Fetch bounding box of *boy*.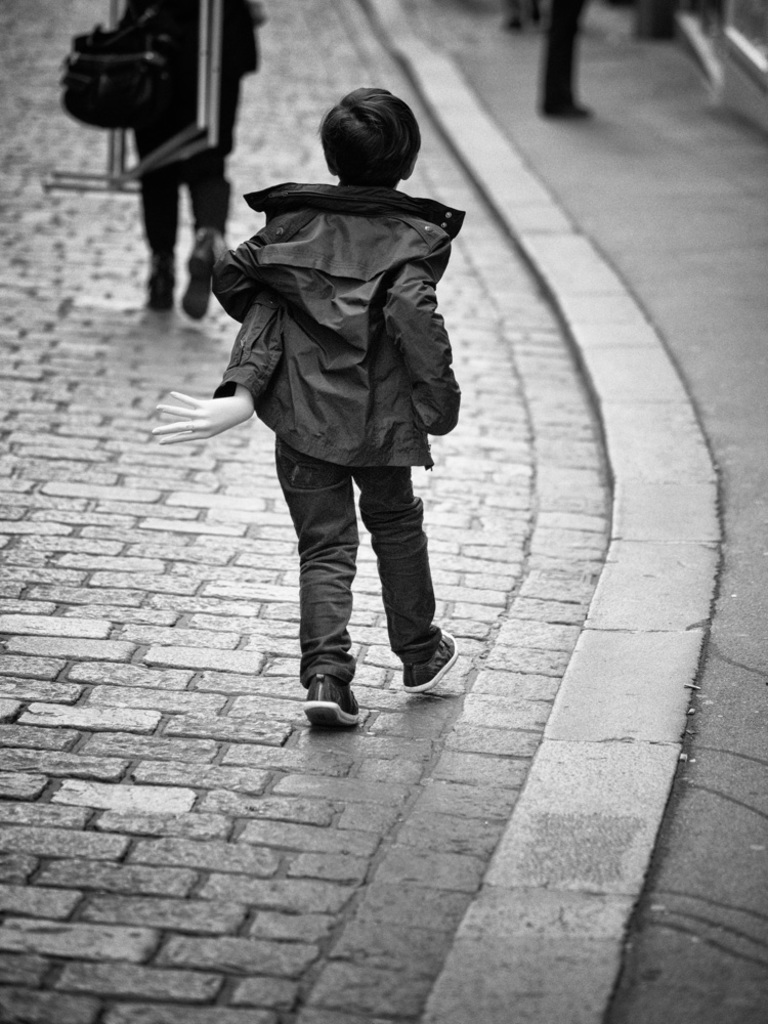
Bbox: pyautogui.locateOnScreen(152, 88, 466, 730).
